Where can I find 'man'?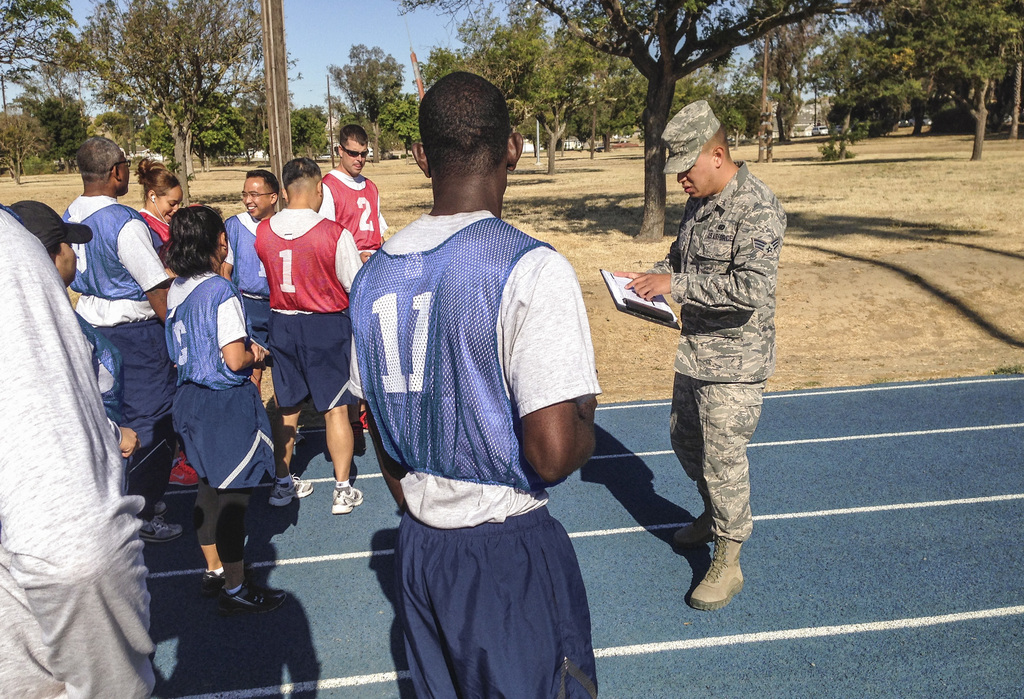
You can find it at pyautogui.locateOnScreen(58, 134, 179, 543).
